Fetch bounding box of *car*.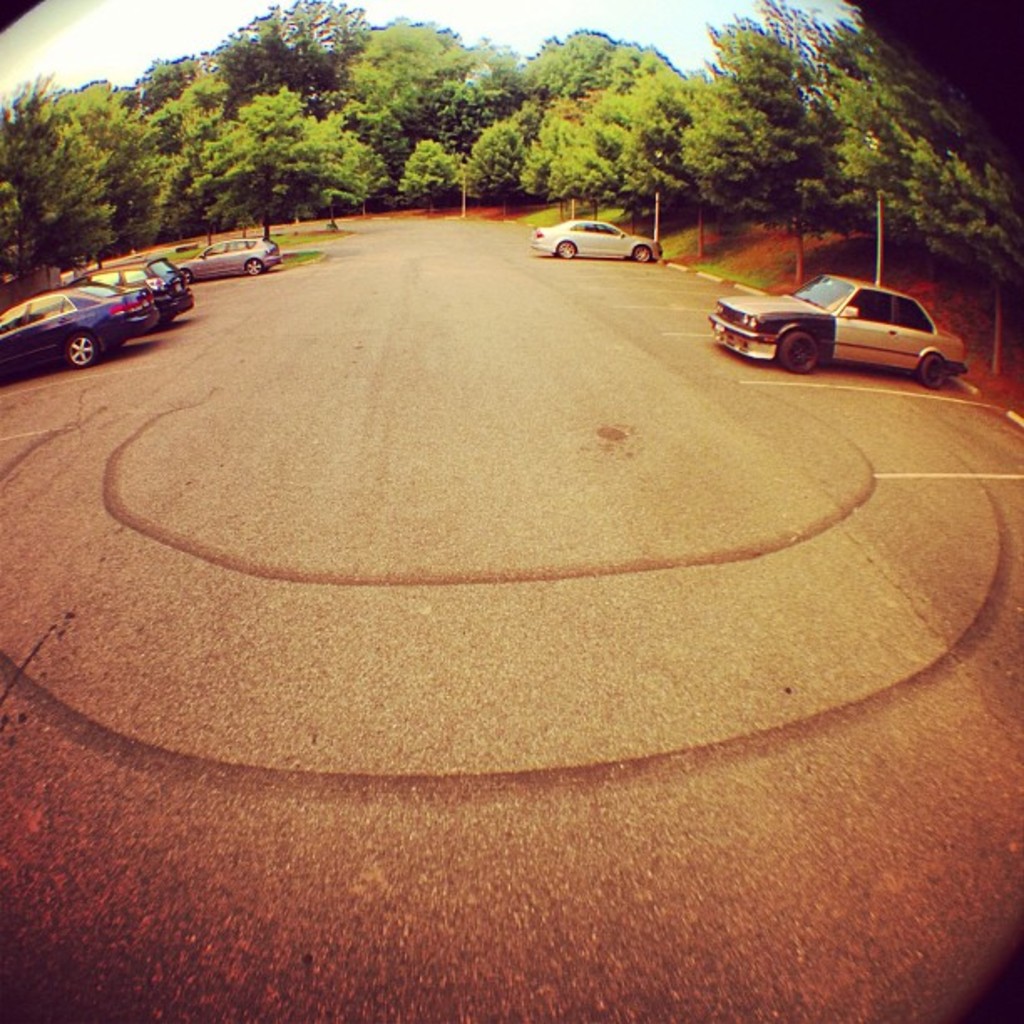
Bbox: BBox(169, 238, 281, 283).
